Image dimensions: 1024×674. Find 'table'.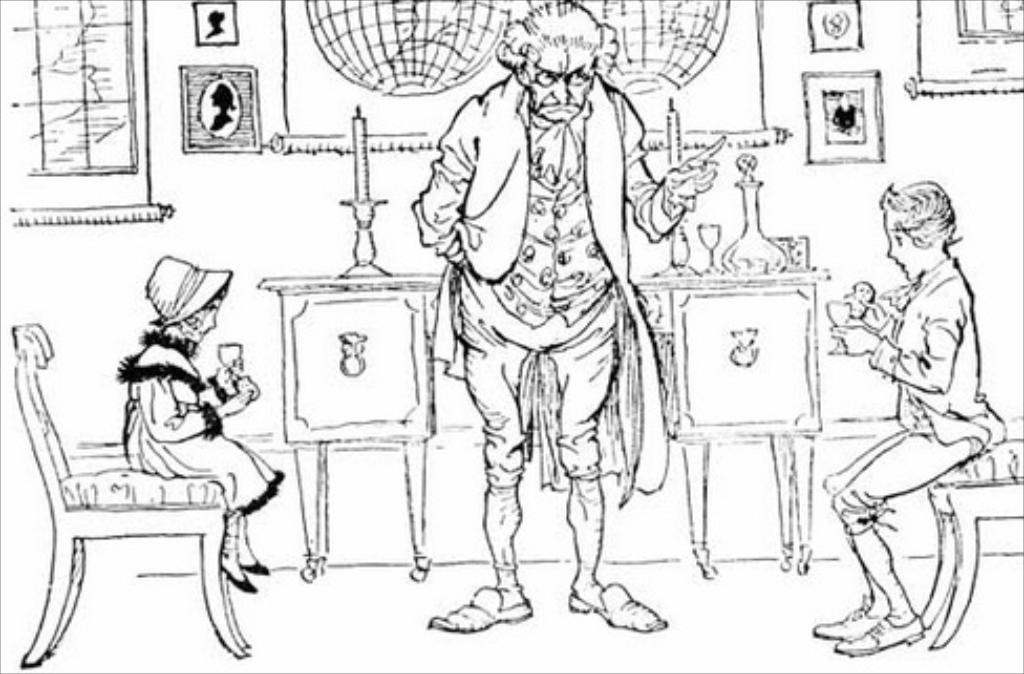
Rect(260, 267, 441, 573).
